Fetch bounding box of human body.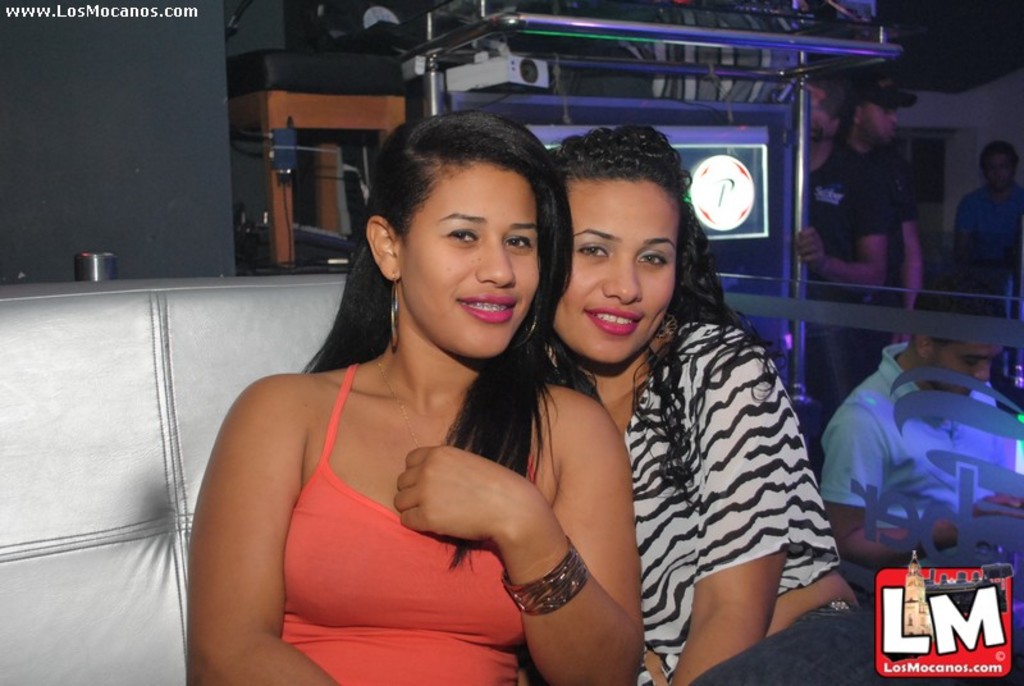
Bbox: Rect(829, 74, 925, 335).
